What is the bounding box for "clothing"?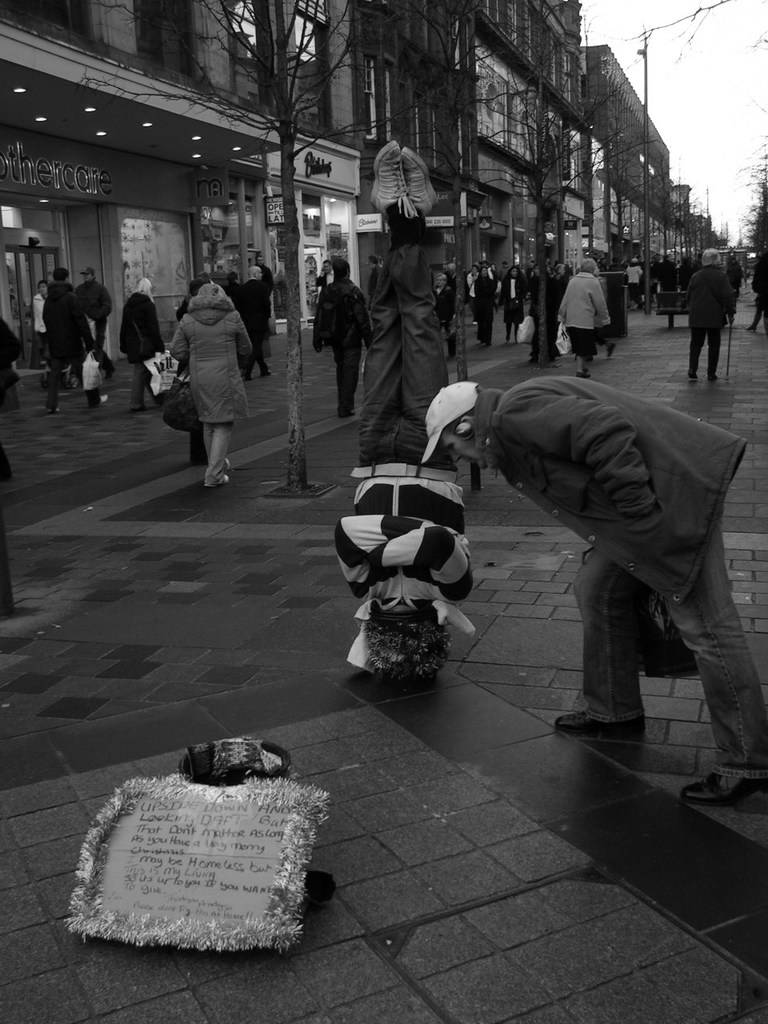
BBox(462, 316, 758, 749).
